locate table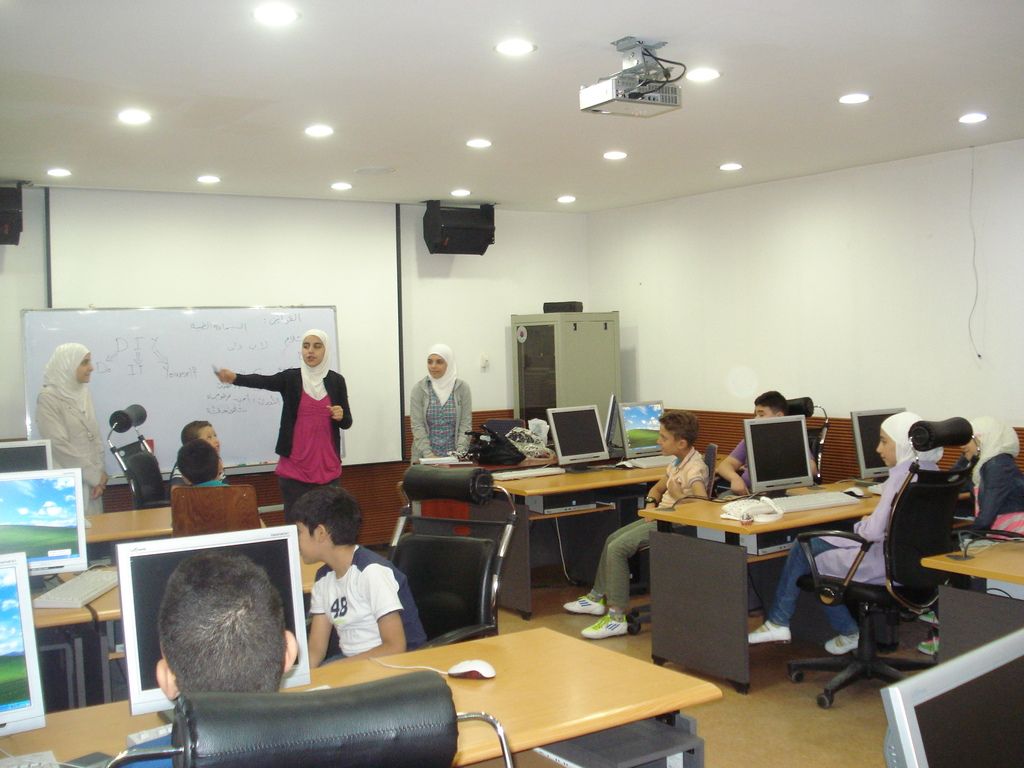
911:517:1023:596
